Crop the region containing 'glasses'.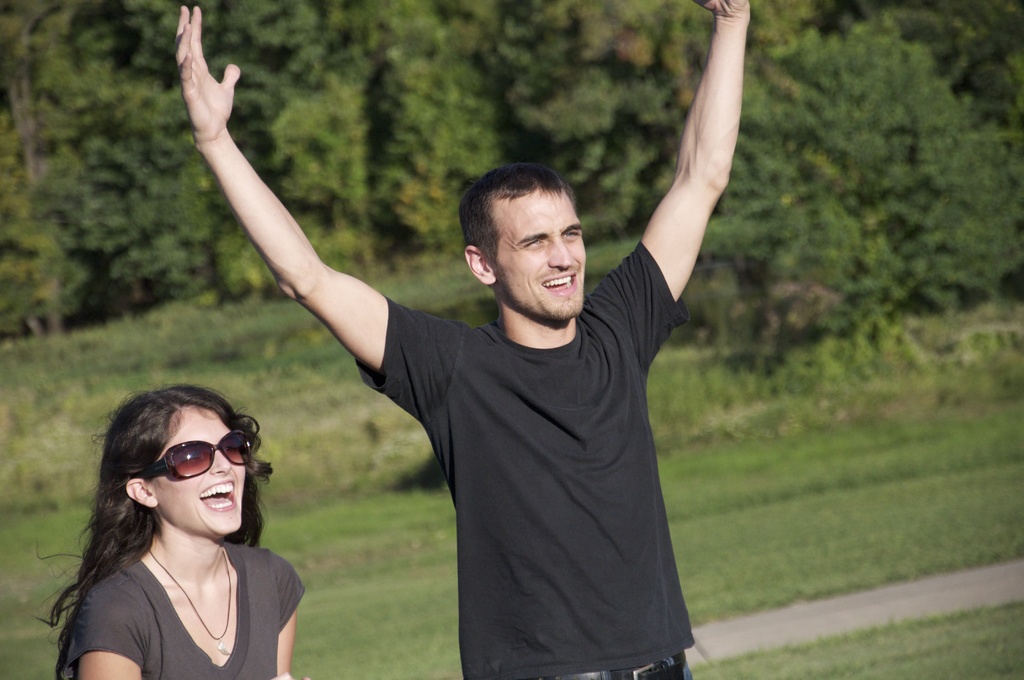
Crop region: x1=140, y1=428, x2=261, y2=489.
